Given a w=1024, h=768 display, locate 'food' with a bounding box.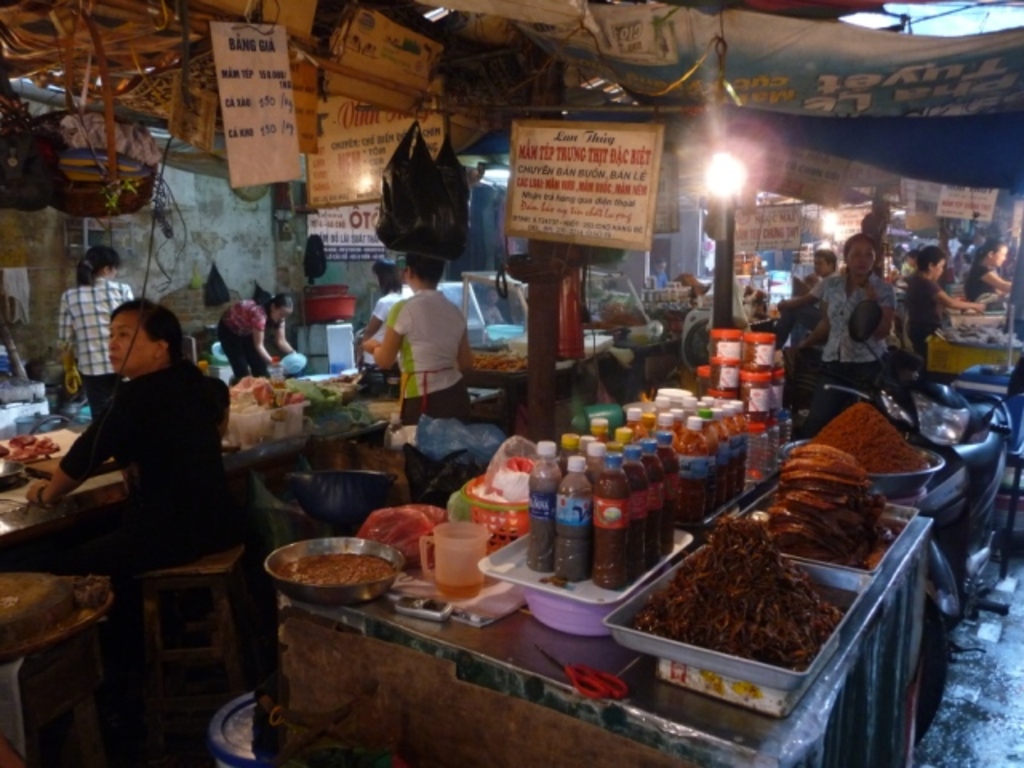
Located: <box>798,398,939,482</box>.
